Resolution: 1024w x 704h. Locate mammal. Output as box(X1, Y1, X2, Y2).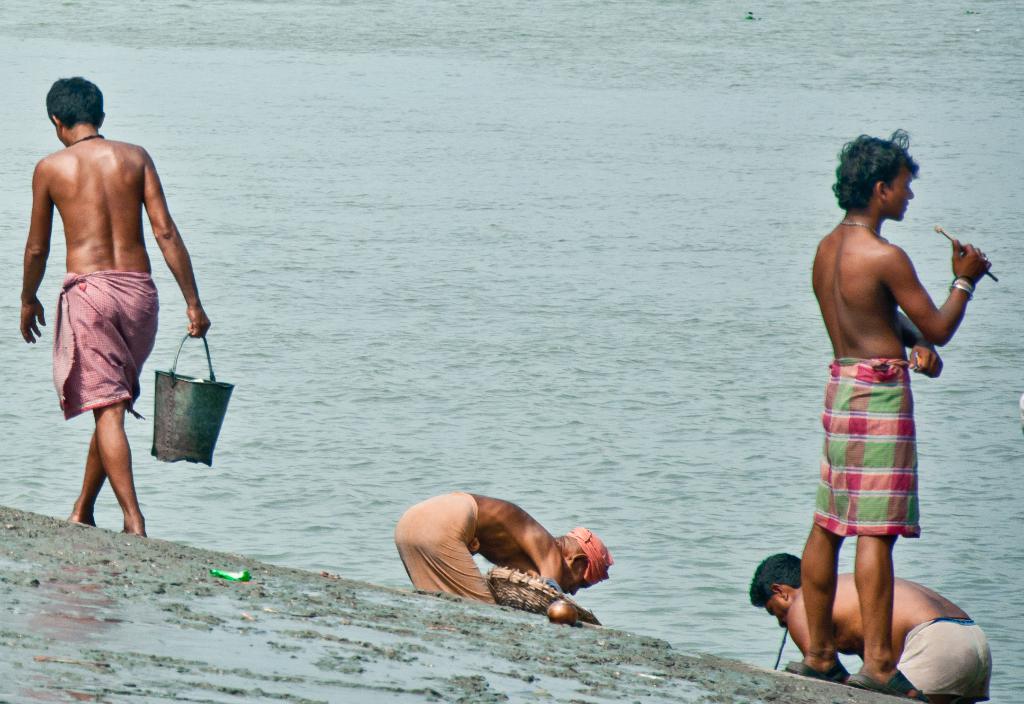
box(812, 124, 989, 703).
